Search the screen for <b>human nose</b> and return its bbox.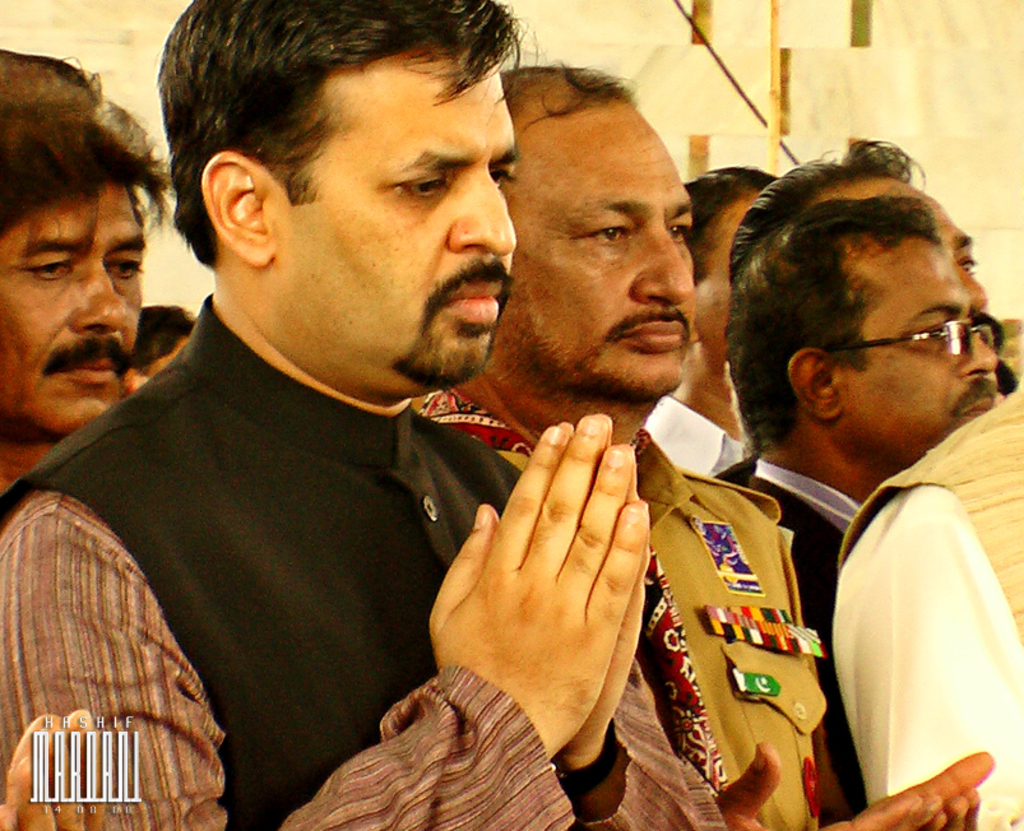
Found: region(446, 167, 514, 256).
